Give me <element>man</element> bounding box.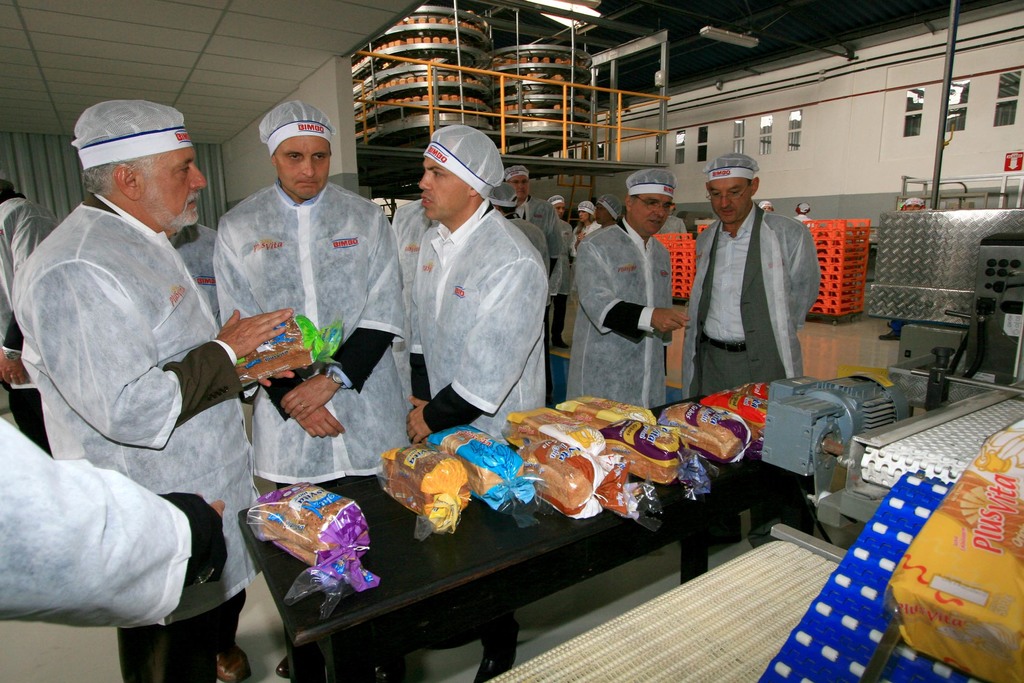
[547,192,575,348].
